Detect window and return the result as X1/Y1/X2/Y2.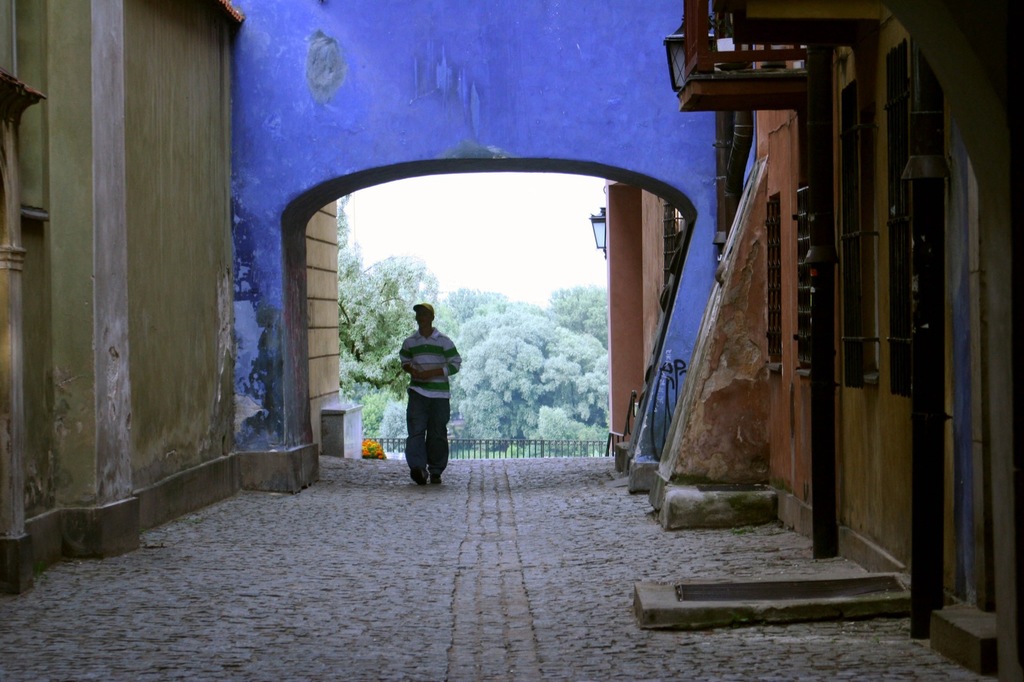
836/83/875/386.
